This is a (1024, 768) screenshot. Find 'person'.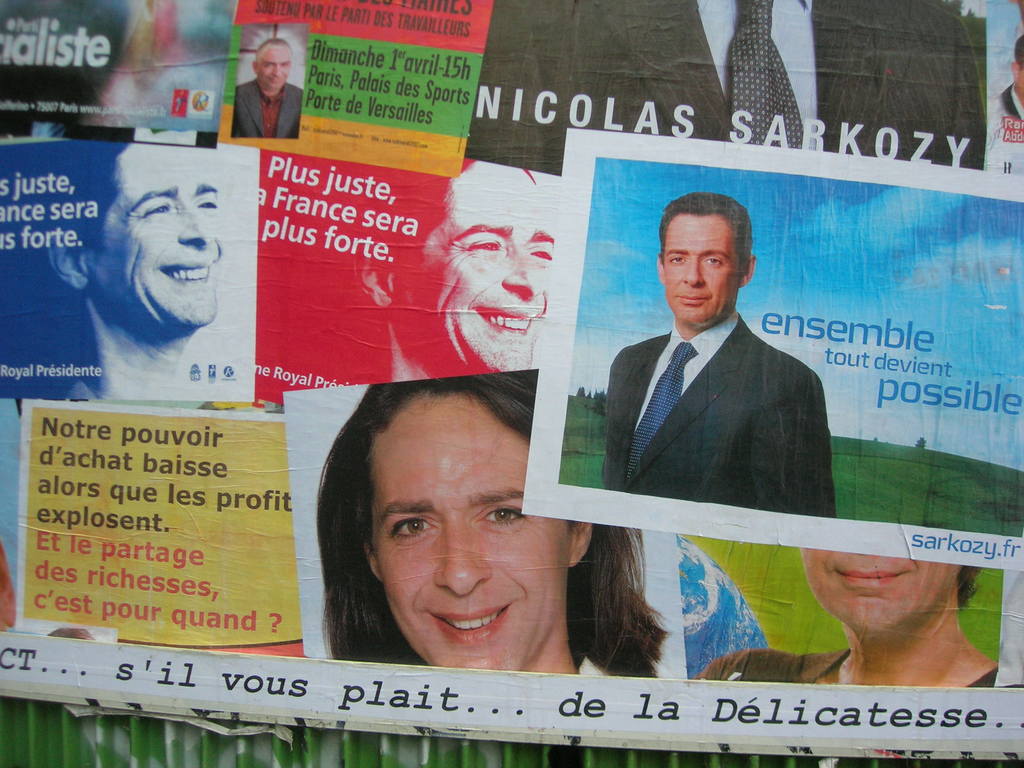
Bounding box: detection(691, 536, 1004, 688).
